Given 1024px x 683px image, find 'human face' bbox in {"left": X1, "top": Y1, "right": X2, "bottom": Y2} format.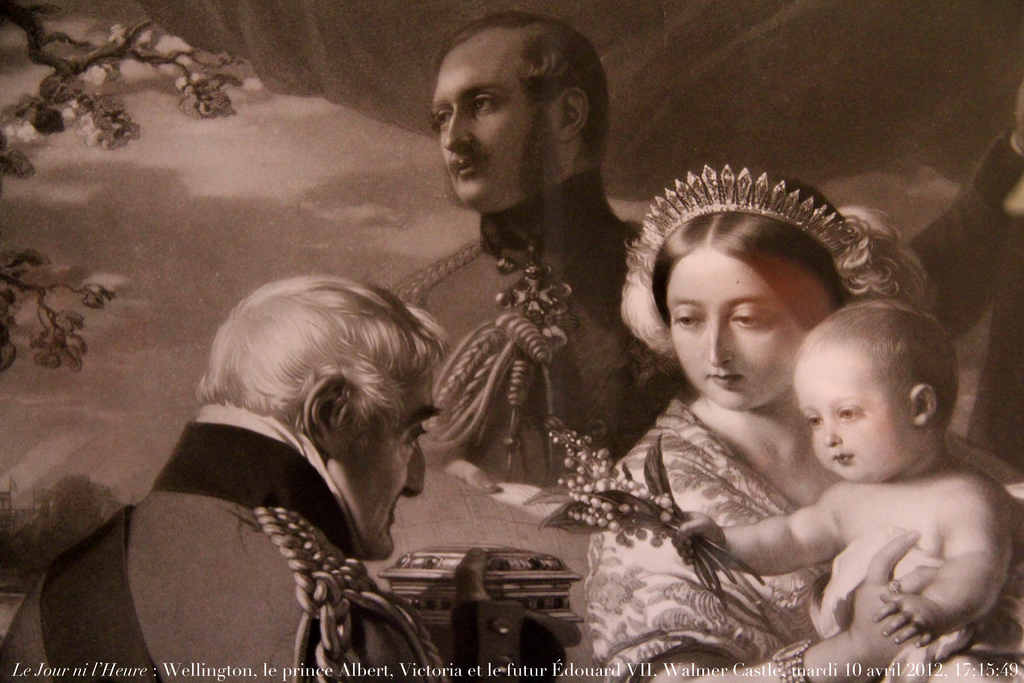
{"left": 322, "top": 357, "right": 444, "bottom": 559}.
